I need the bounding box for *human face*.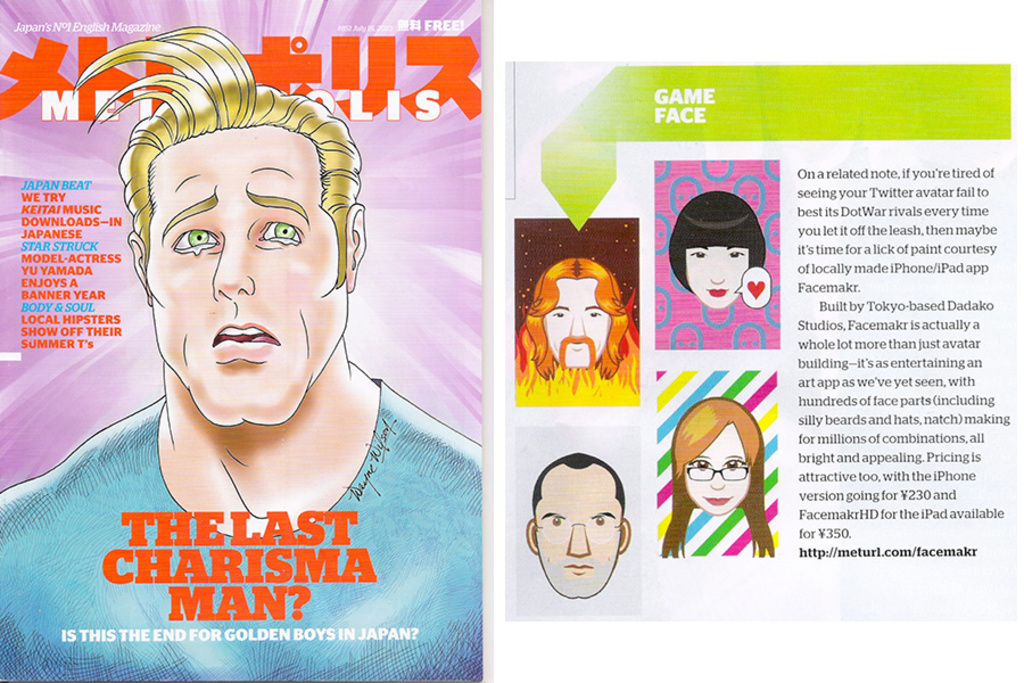
Here it is: (left=146, top=127, right=347, bottom=423).
